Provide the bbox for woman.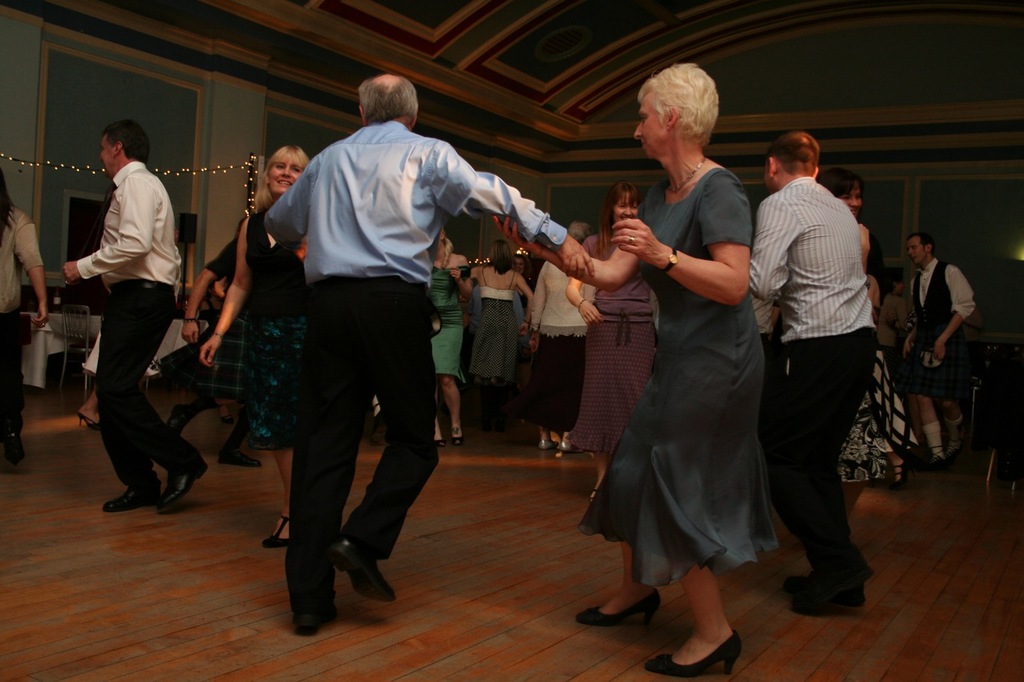
BBox(817, 166, 889, 519).
